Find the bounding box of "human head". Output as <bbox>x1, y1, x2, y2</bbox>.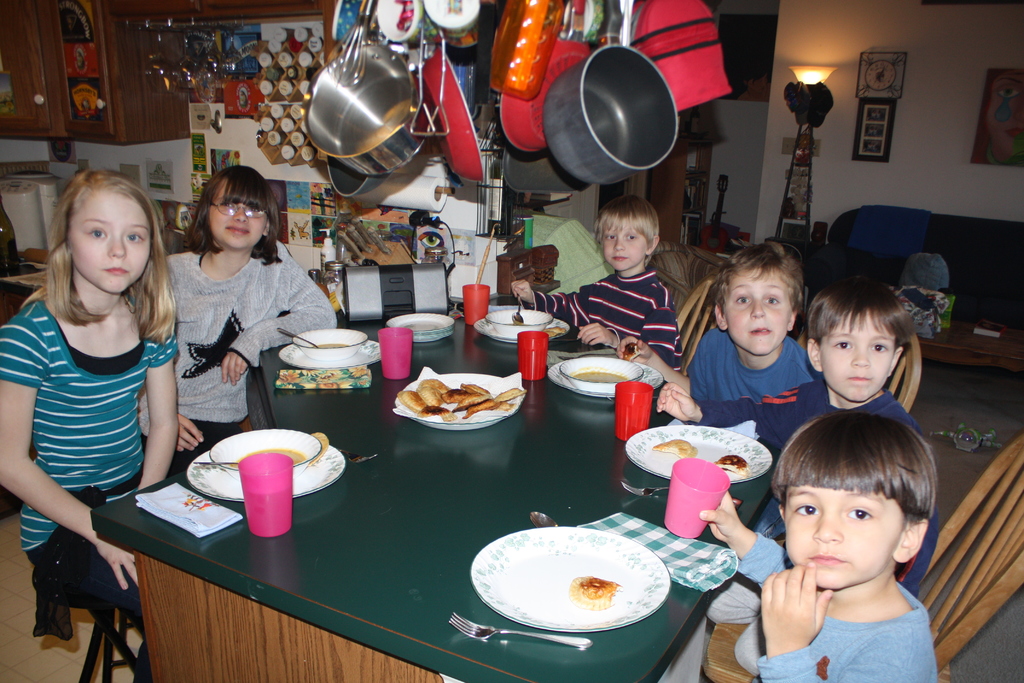
<bbox>774, 421, 940, 602</bbox>.
